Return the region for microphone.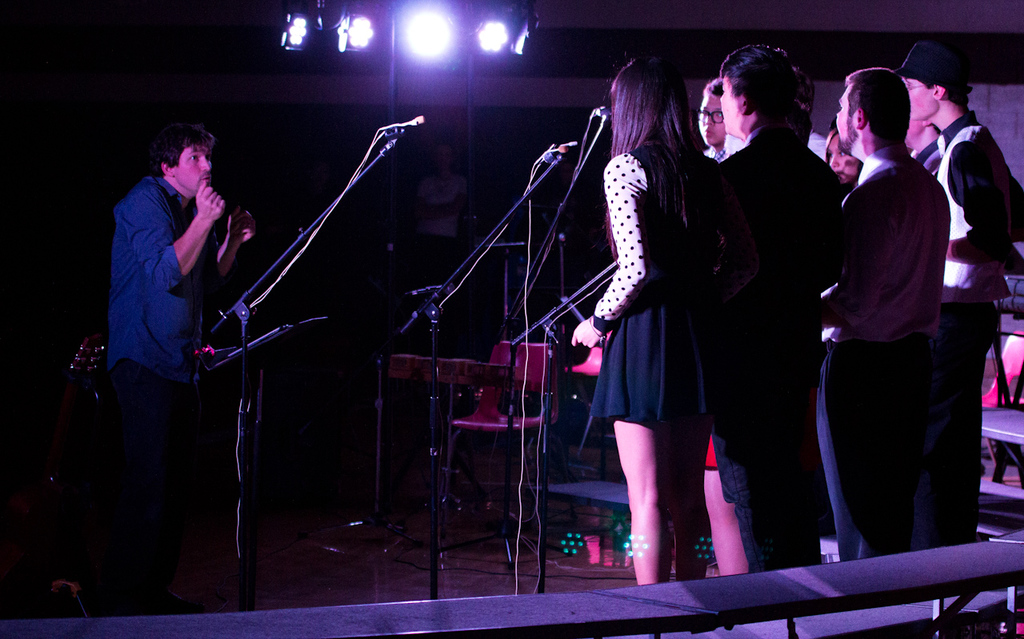
rect(535, 134, 578, 166).
